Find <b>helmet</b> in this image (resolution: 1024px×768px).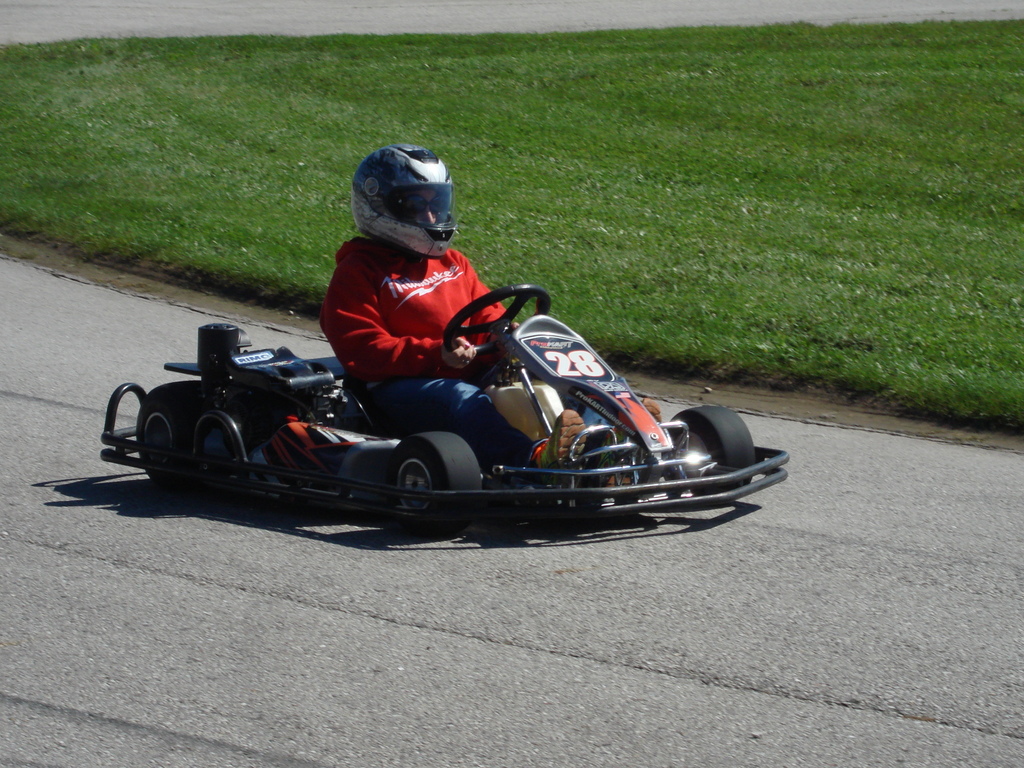
select_region(348, 136, 452, 264).
